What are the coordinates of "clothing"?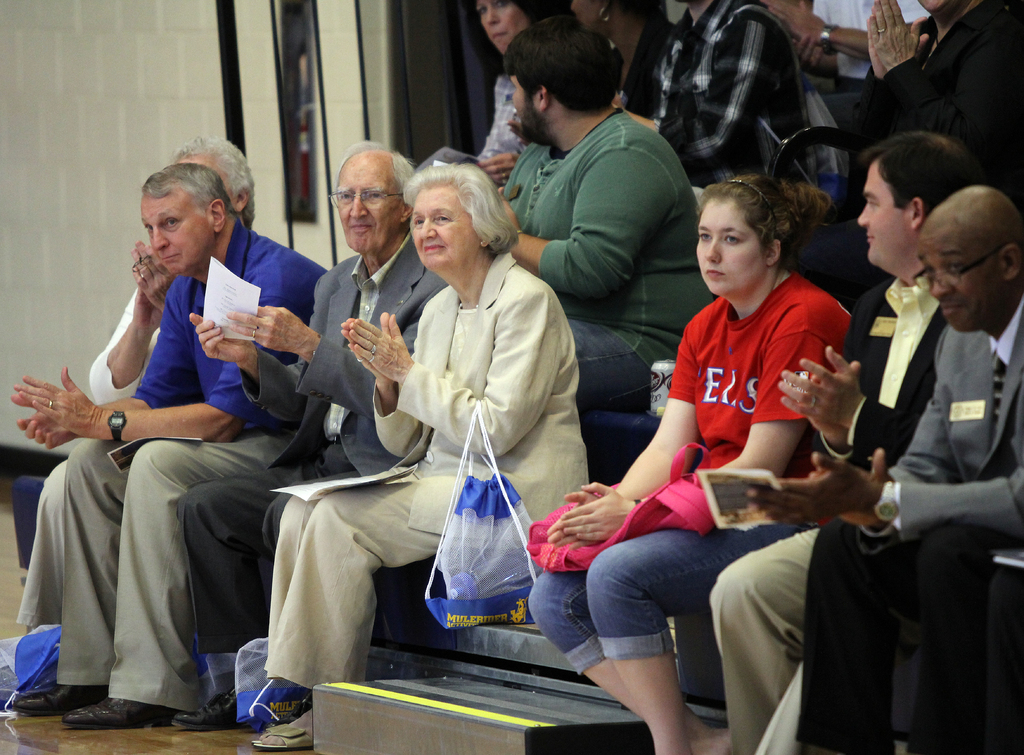
[419, 76, 534, 172].
